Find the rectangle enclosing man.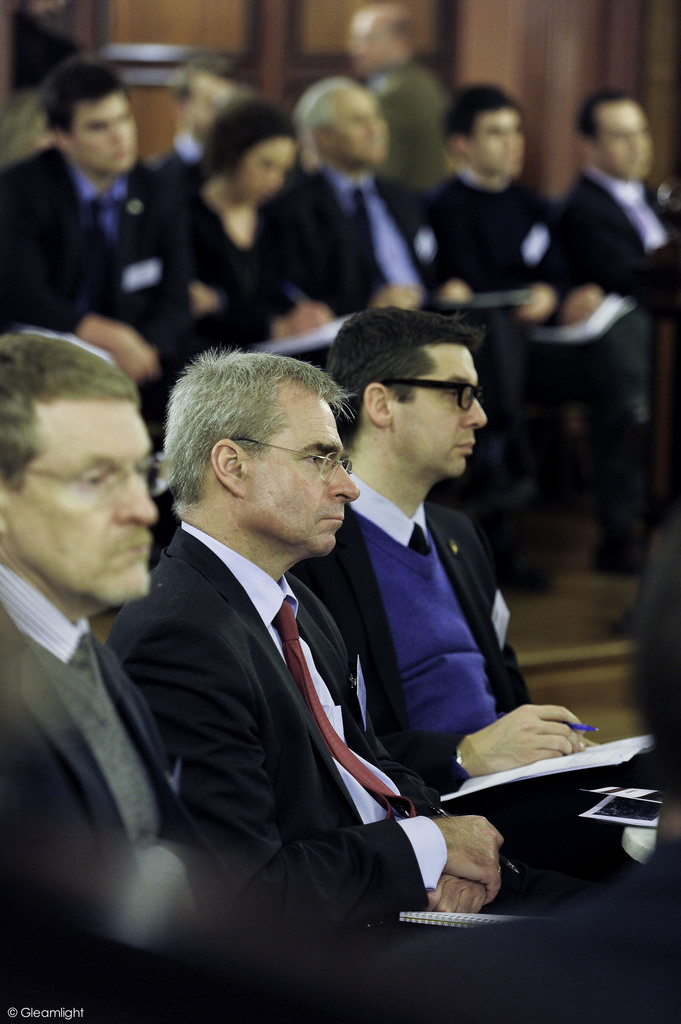
Rect(335, 0, 455, 189).
